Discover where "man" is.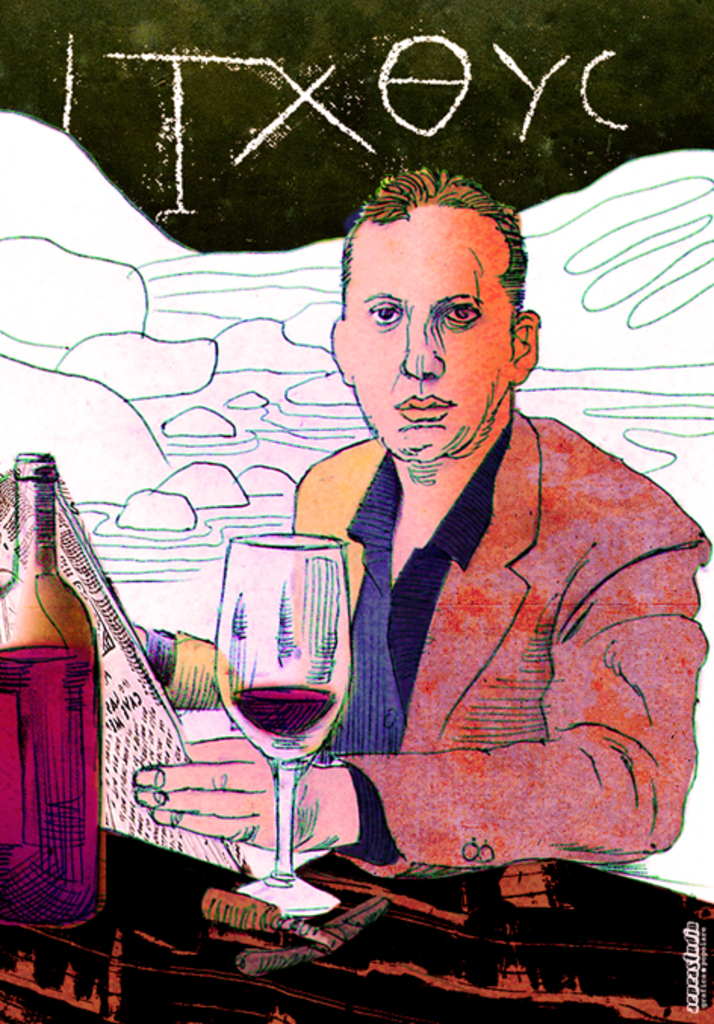
Discovered at region(188, 169, 690, 935).
